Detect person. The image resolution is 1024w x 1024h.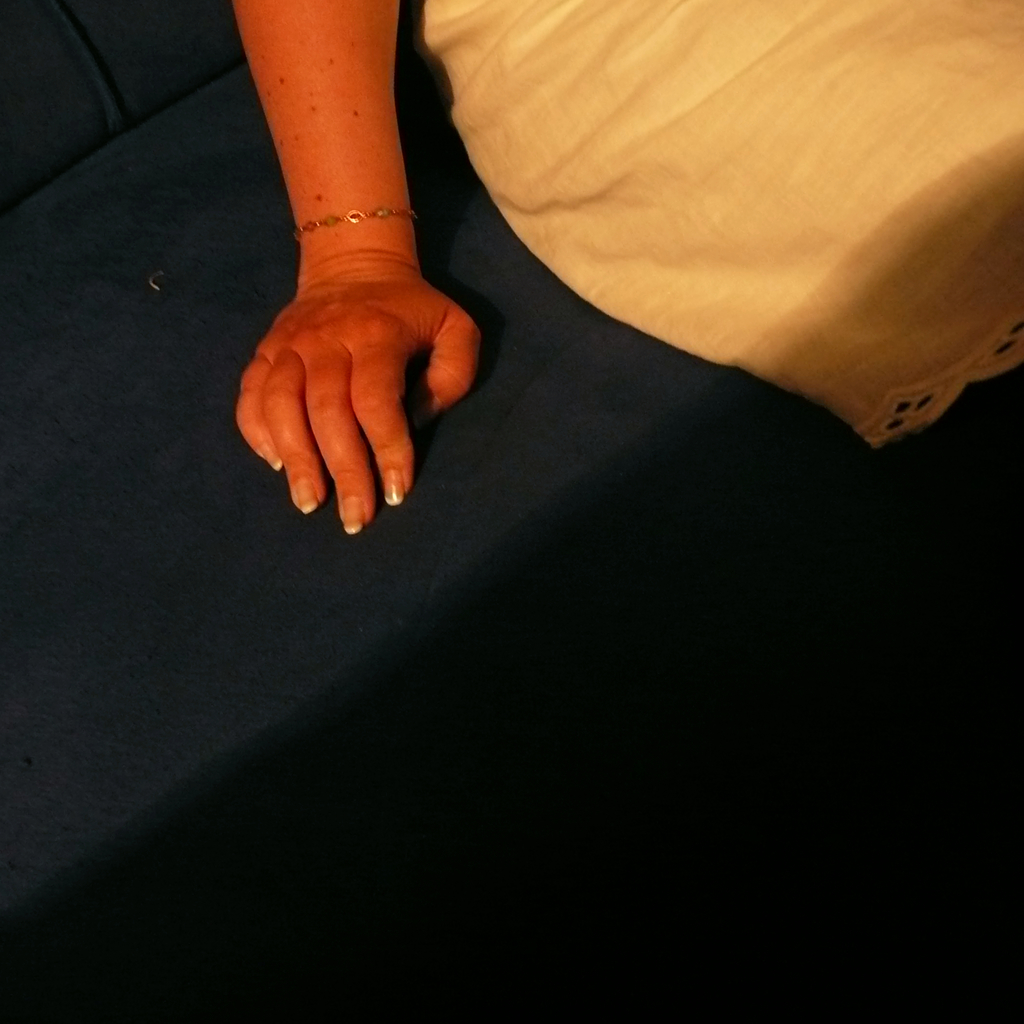
{"left": 189, "top": 0, "right": 503, "bottom": 571}.
